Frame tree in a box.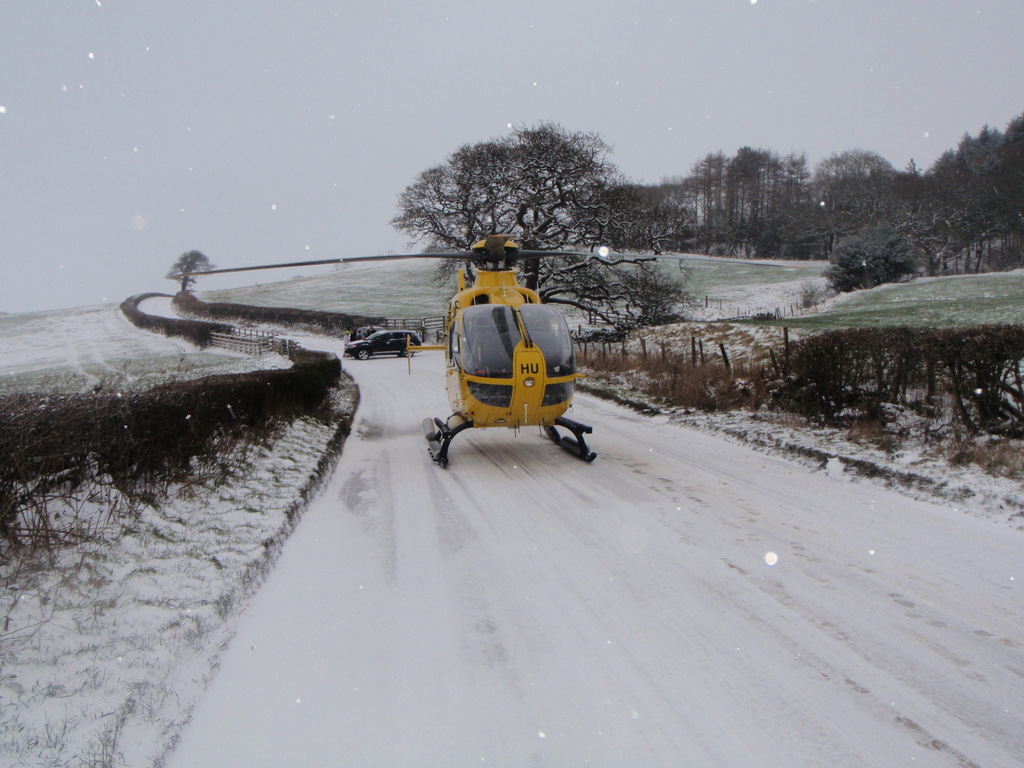
(819, 219, 929, 298).
